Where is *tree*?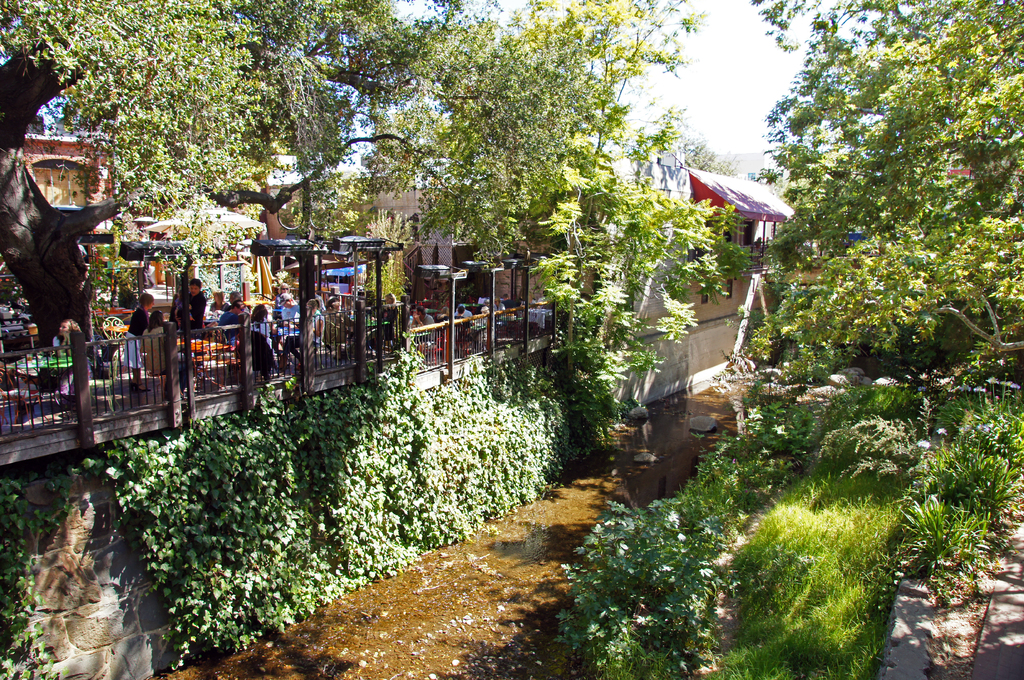
268/0/452/301.
